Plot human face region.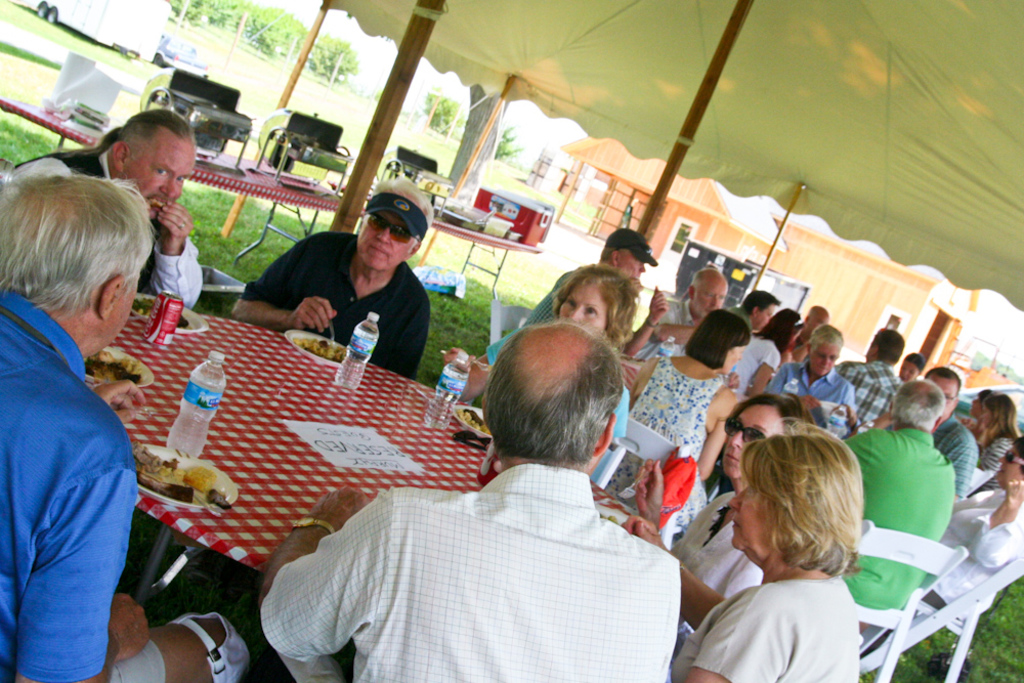
Plotted at locate(691, 283, 727, 319).
